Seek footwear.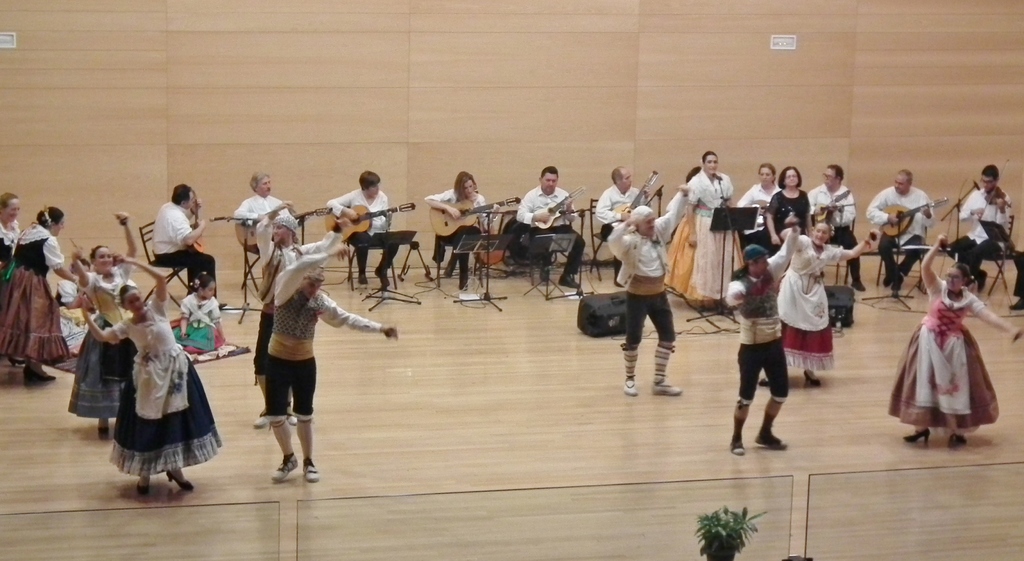
907:424:931:443.
